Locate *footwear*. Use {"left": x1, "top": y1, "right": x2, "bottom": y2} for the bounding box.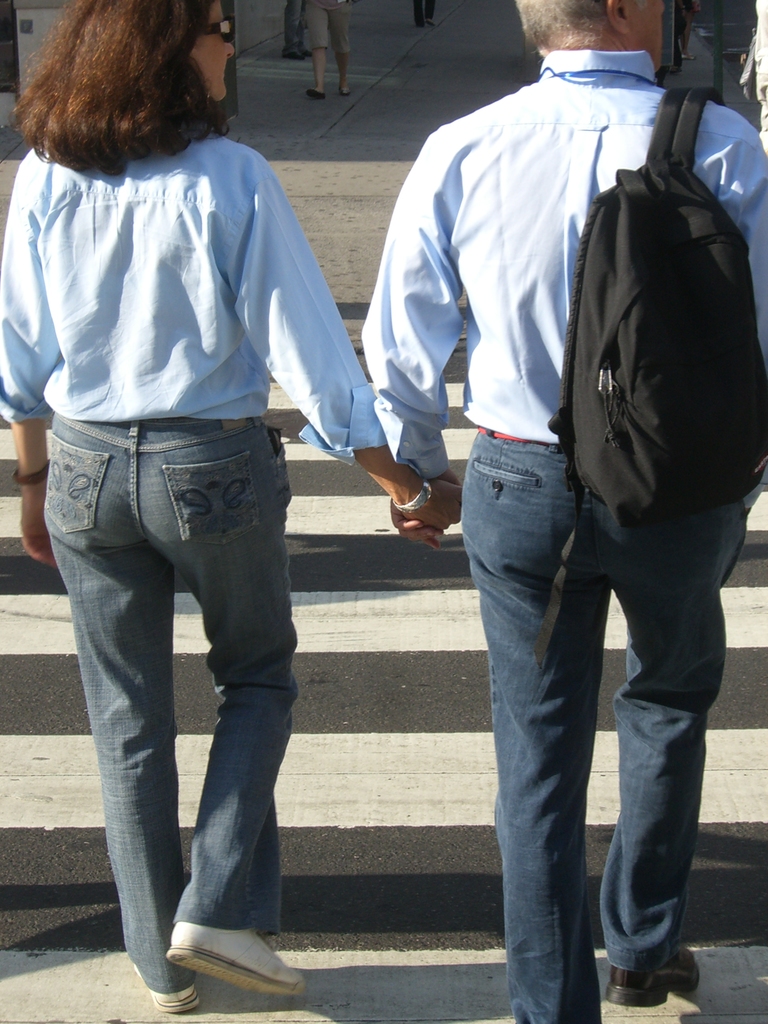
{"left": 128, "top": 959, "right": 200, "bottom": 1015}.
